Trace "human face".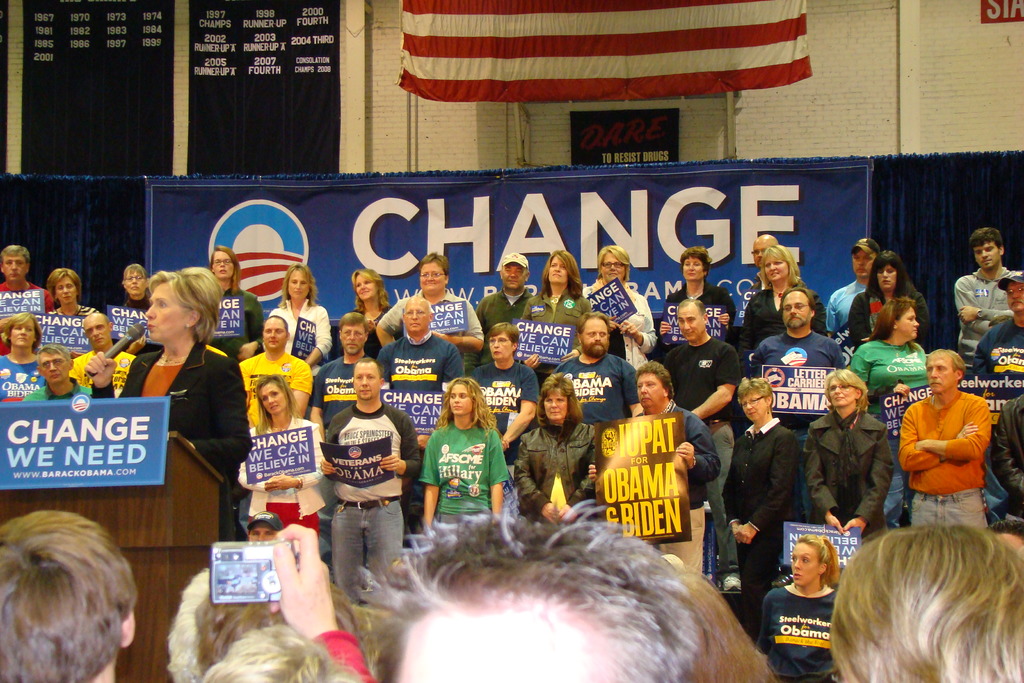
Traced to 250 524 279 541.
